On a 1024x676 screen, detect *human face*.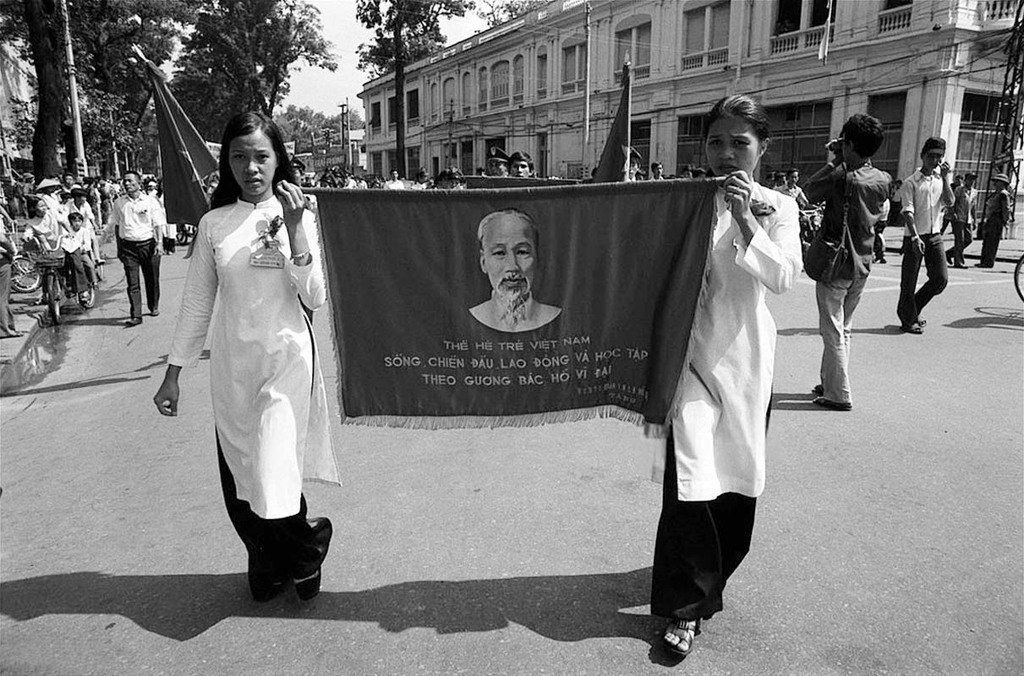
select_region(485, 159, 507, 175).
